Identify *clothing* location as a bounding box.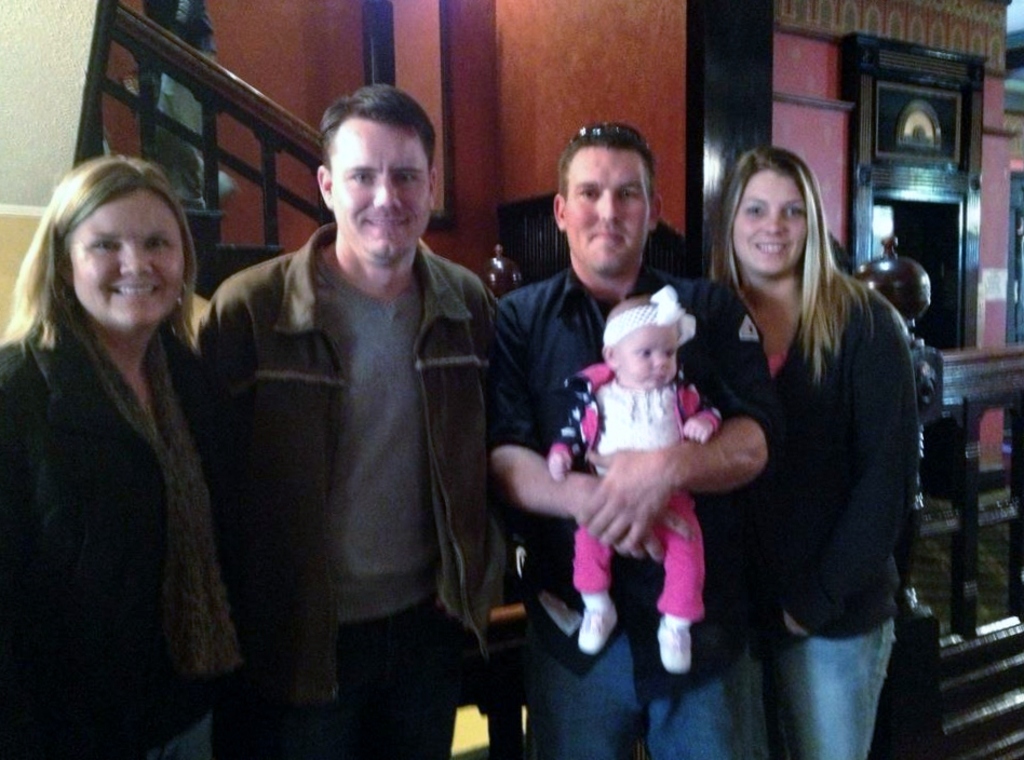
Rect(488, 273, 766, 759).
